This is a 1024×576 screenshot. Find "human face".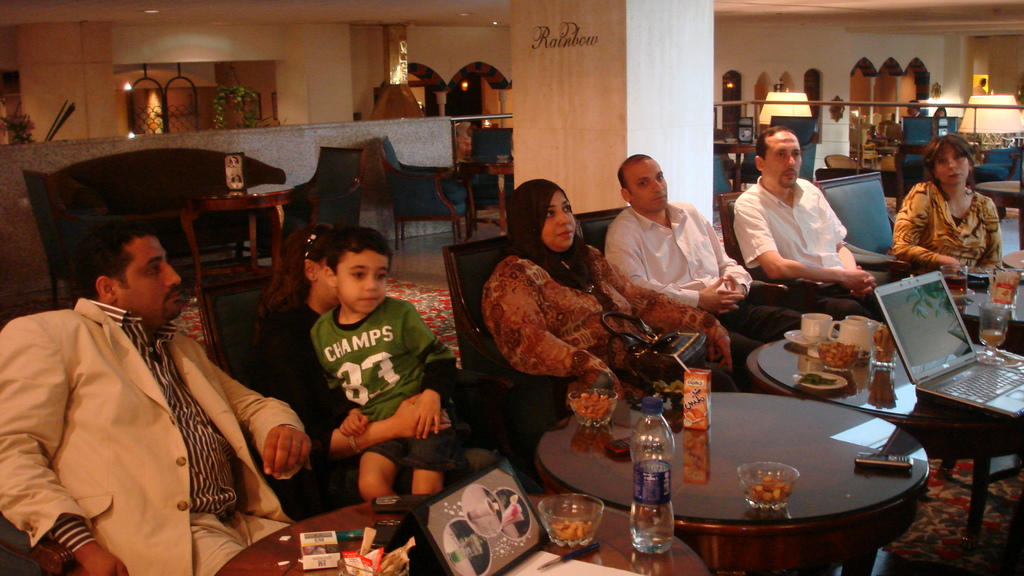
Bounding box: [left=764, top=131, right=800, bottom=189].
